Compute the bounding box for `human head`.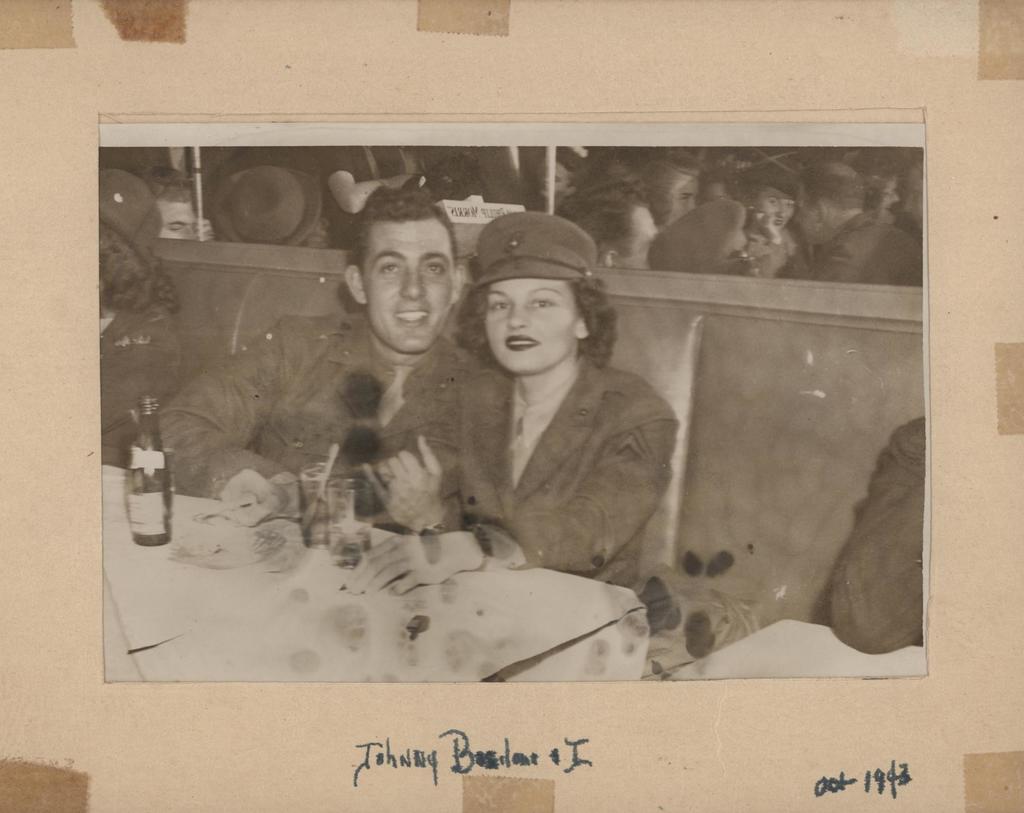
(749,176,796,229).
